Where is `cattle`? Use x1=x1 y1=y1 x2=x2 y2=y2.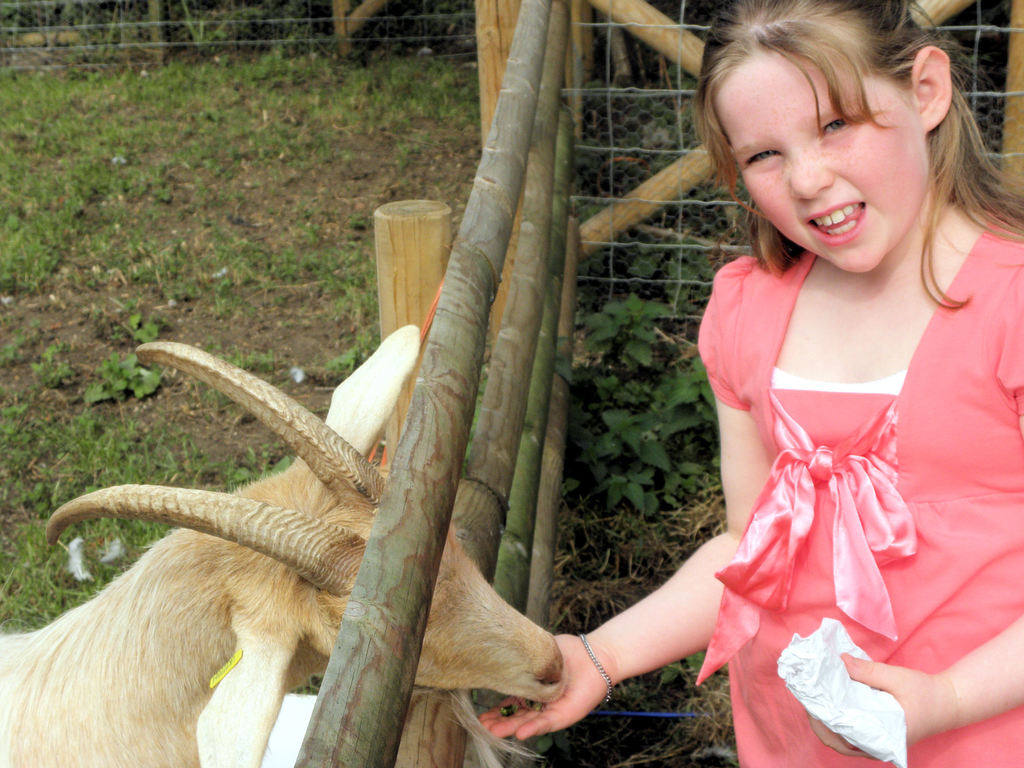
x1=18 y1=328 x2=487 y2=767.
